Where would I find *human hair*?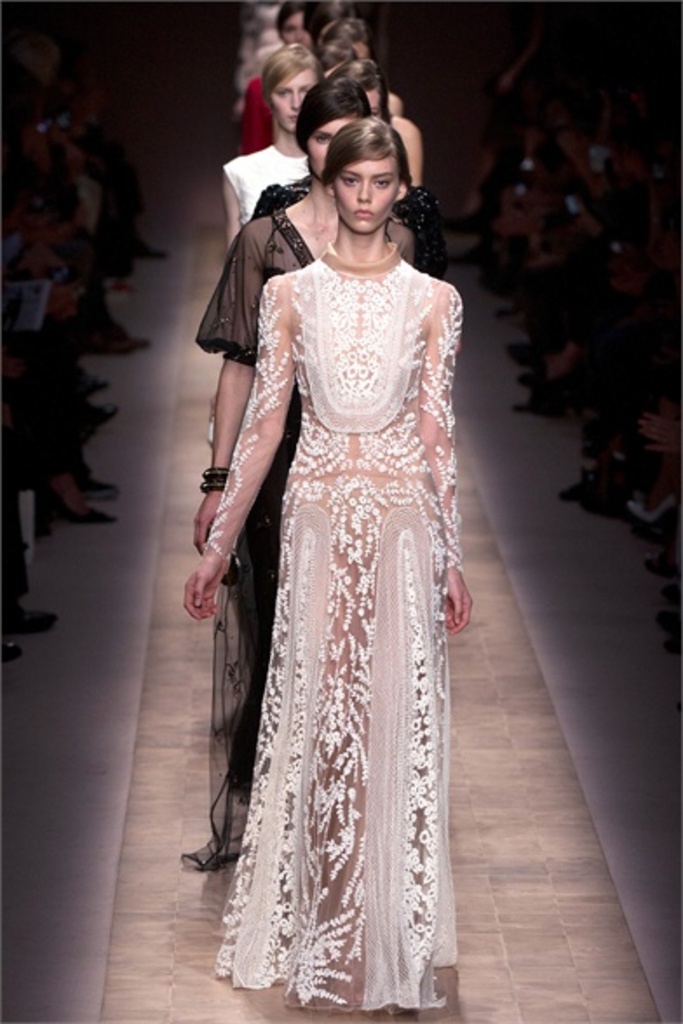
At 310:96:406:204.
